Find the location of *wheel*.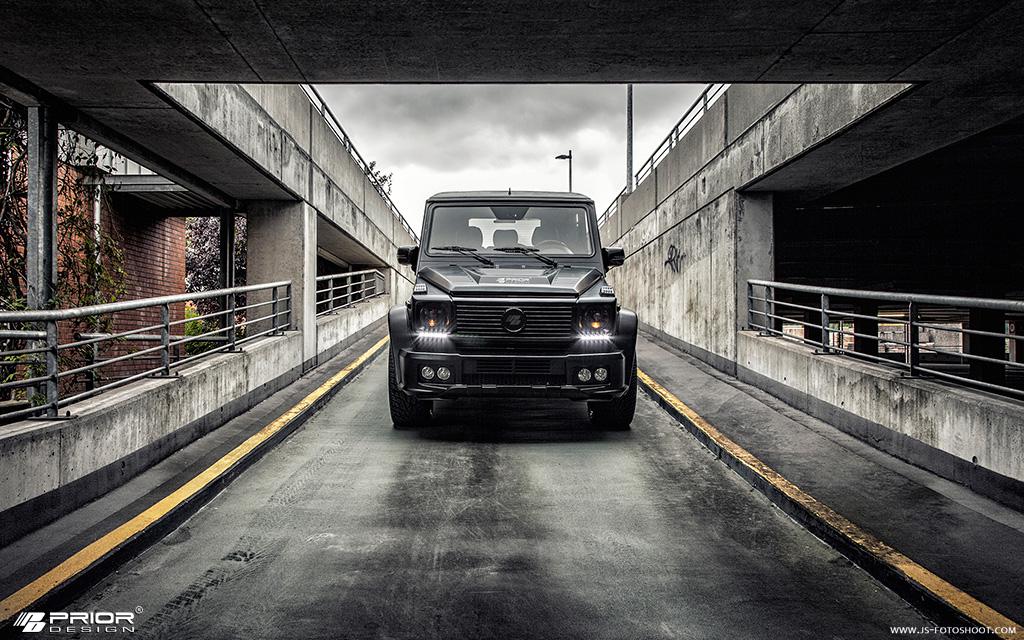
Location: <region>589, 347, 636, 437</region>.
